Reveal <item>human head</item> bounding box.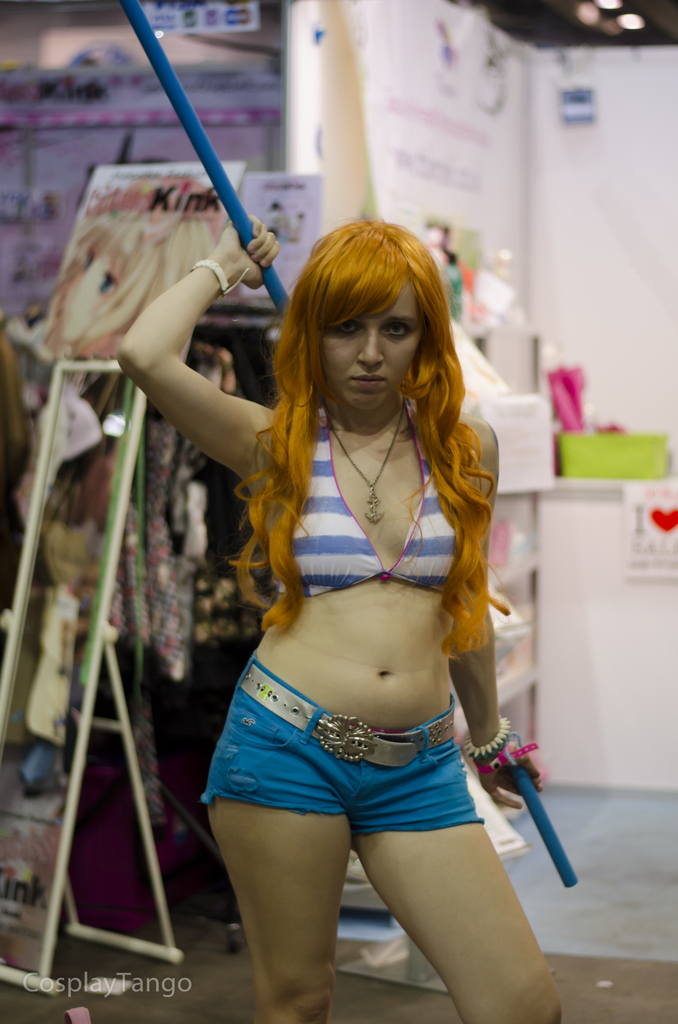
Revealed: box=[266, 220, 464, 455].
